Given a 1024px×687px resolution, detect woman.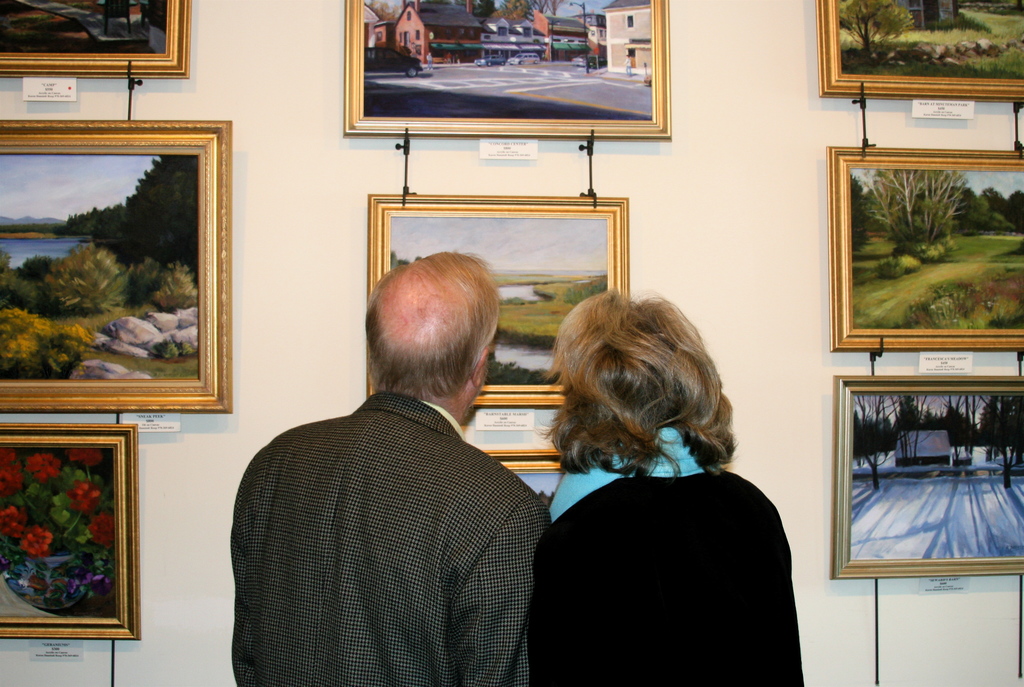
524,280,806,681.
